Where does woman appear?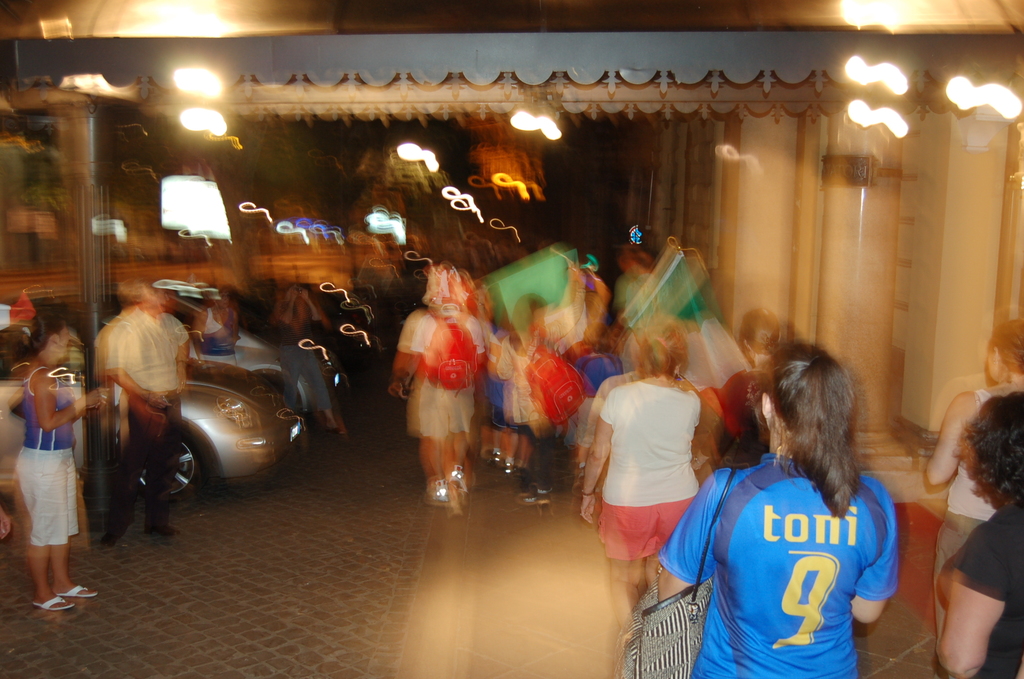
Appears at [925,317,1023,647].
